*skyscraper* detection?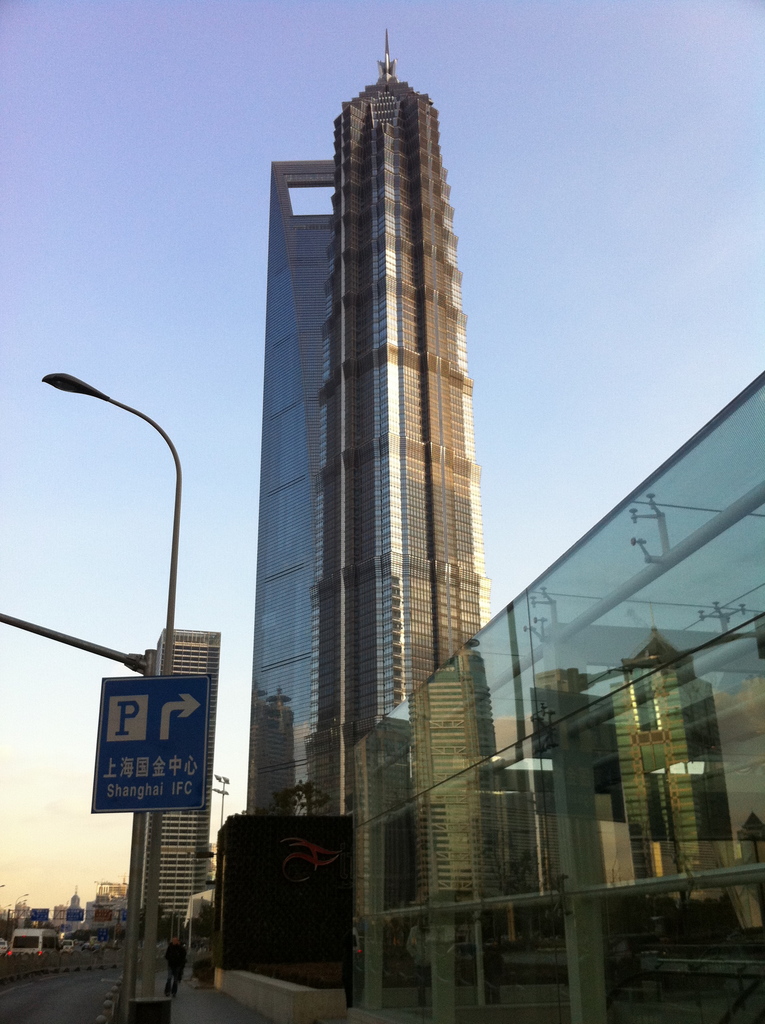
region(239, 31, 506, 815)
